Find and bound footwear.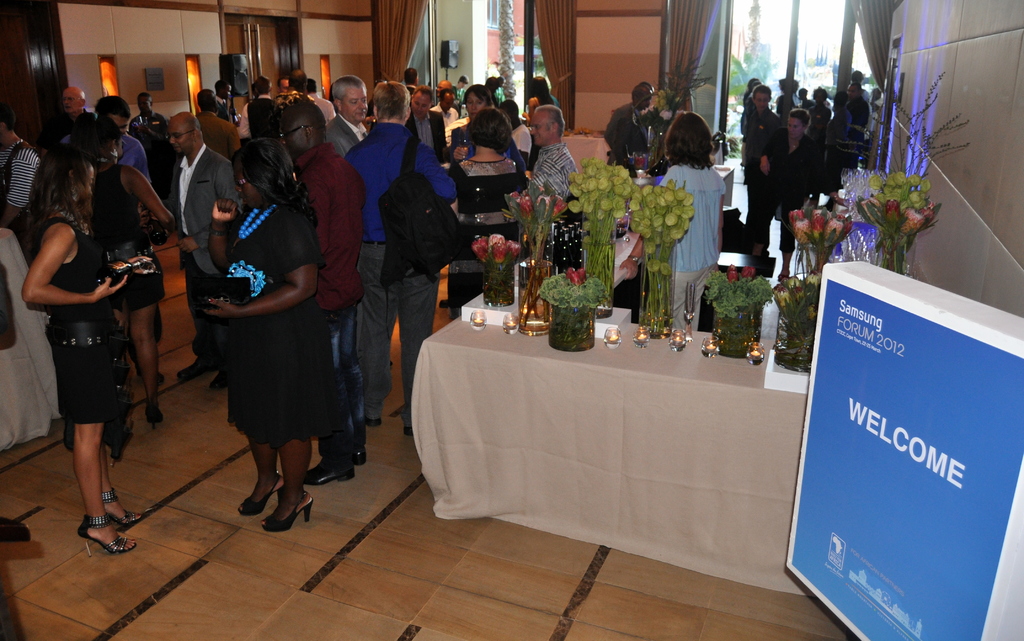
Bound: pyautogui.locateOnScreen(141, 402, 163, 431).
